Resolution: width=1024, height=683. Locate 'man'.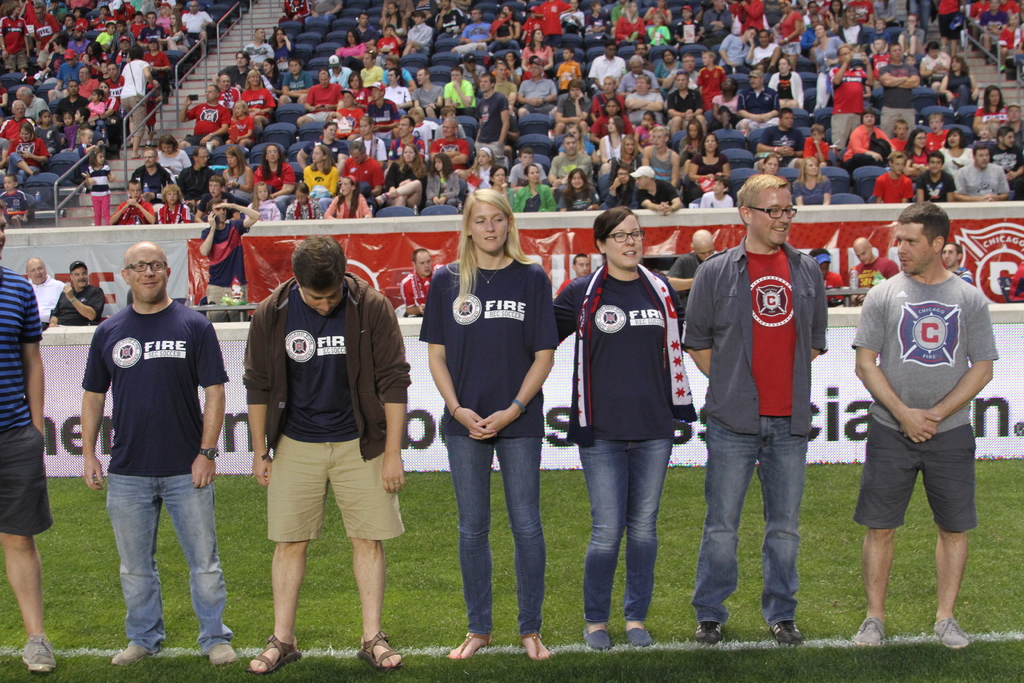
24/256/66/333.
